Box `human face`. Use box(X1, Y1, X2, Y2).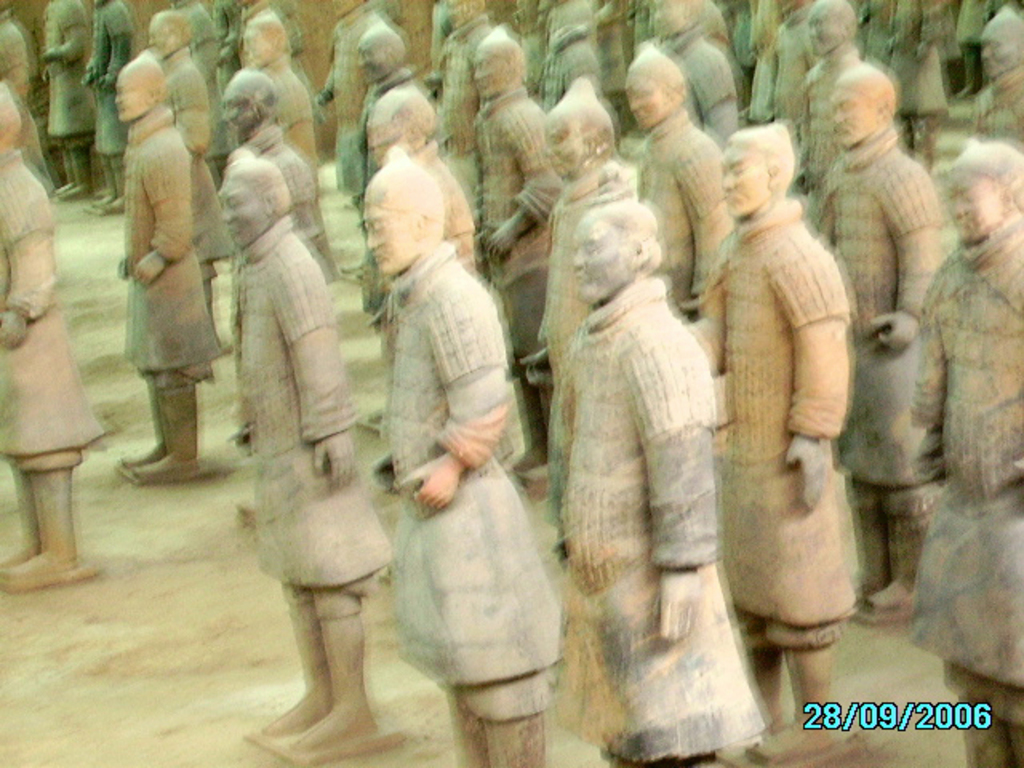
box(976, 38, 1018, 78).
